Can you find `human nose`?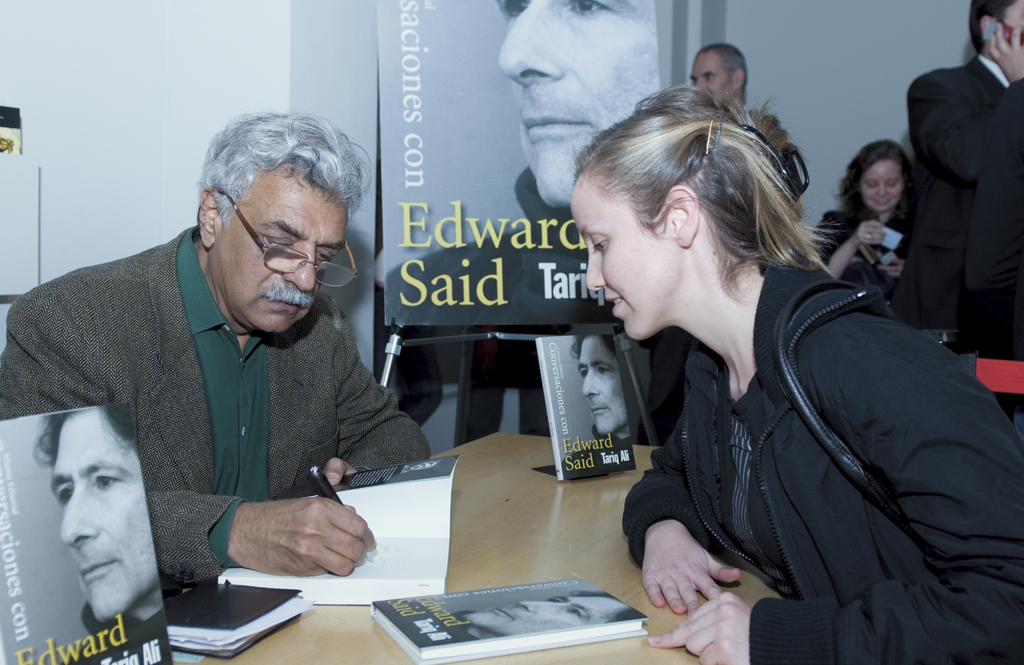
Yes, bounding box: {"x1": 879, "y1": 184, "x2": 888, "y2": 193}.
